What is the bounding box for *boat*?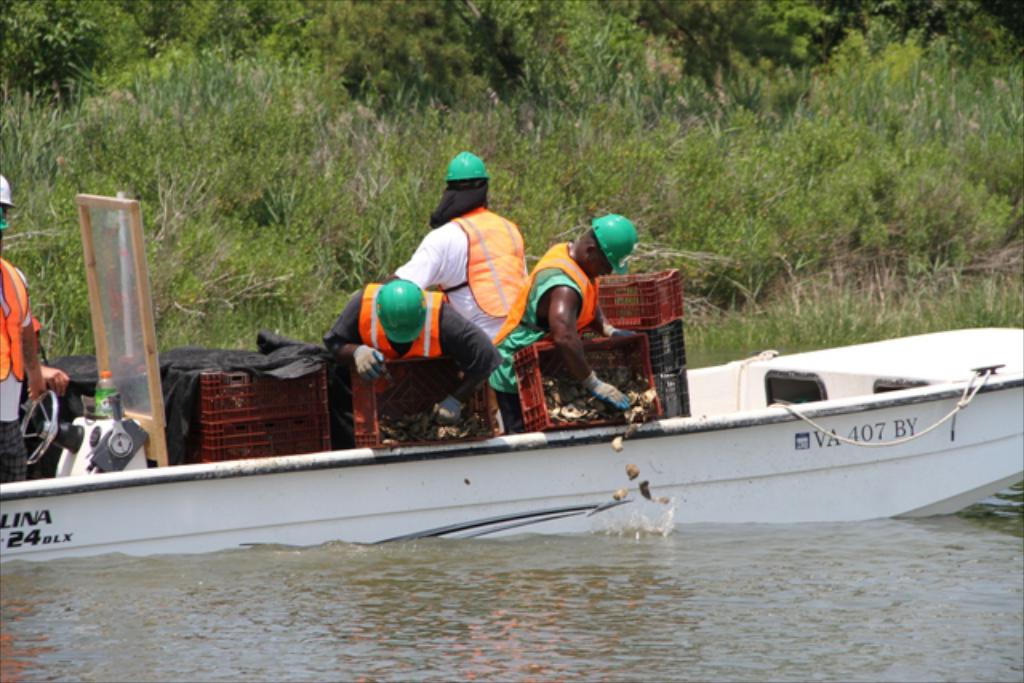
left=0, top=366, right=1022, bottom=518.
